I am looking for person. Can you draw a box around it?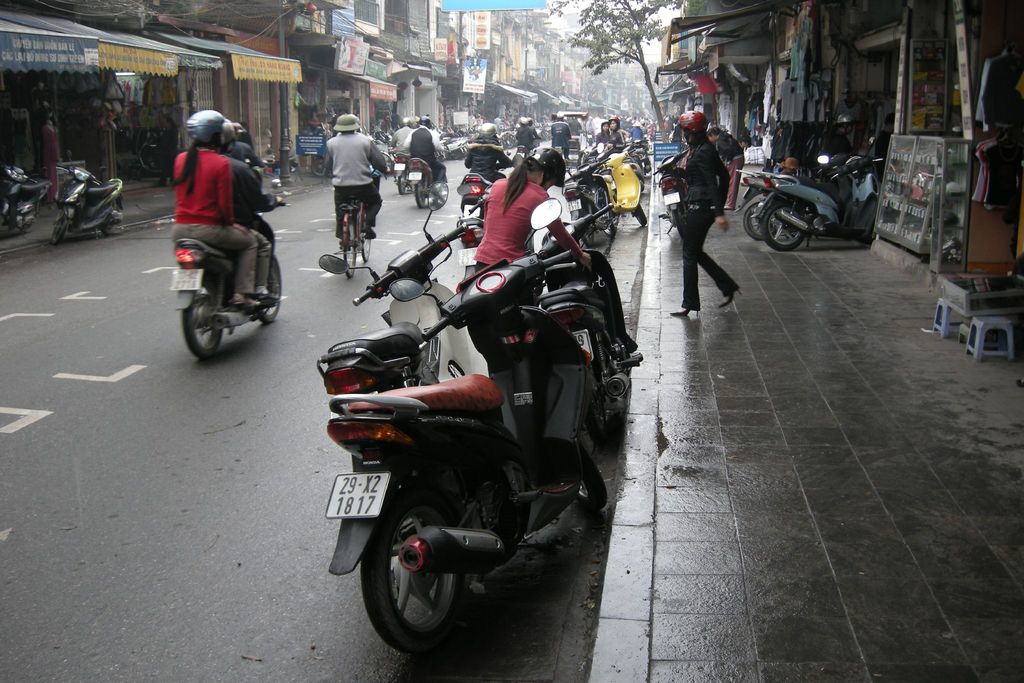
Sure, the bounding box is BBox(477, 150, 592, 273).
